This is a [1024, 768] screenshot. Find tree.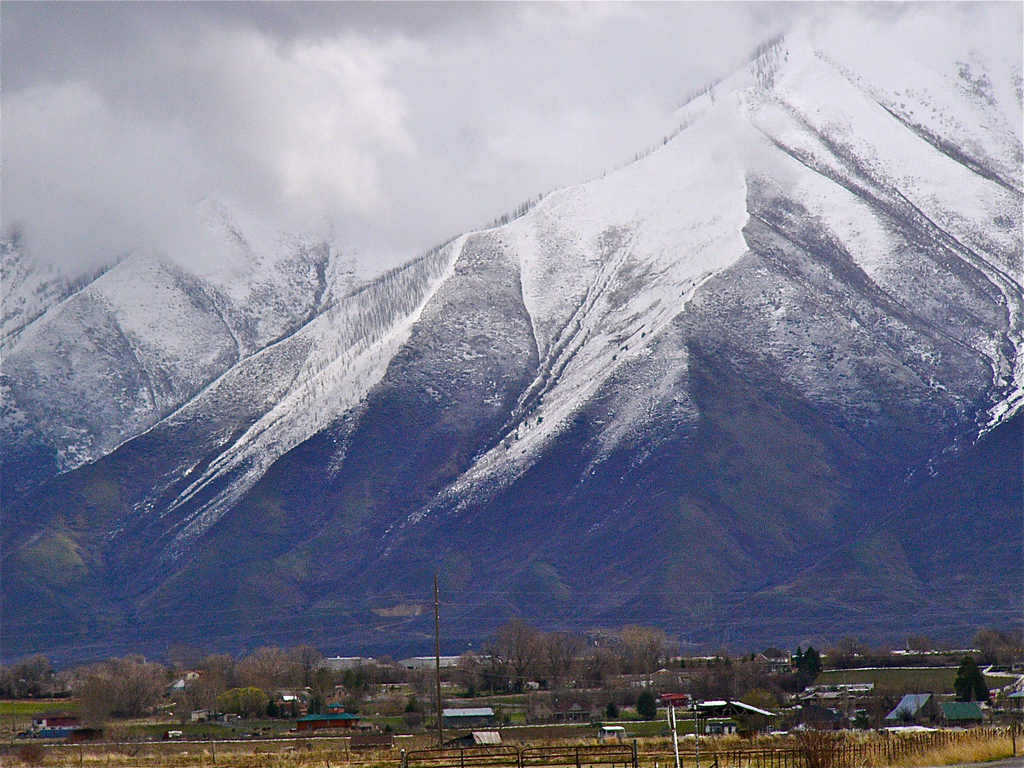
Bounding box: locate(575, 681, 598, 714).
